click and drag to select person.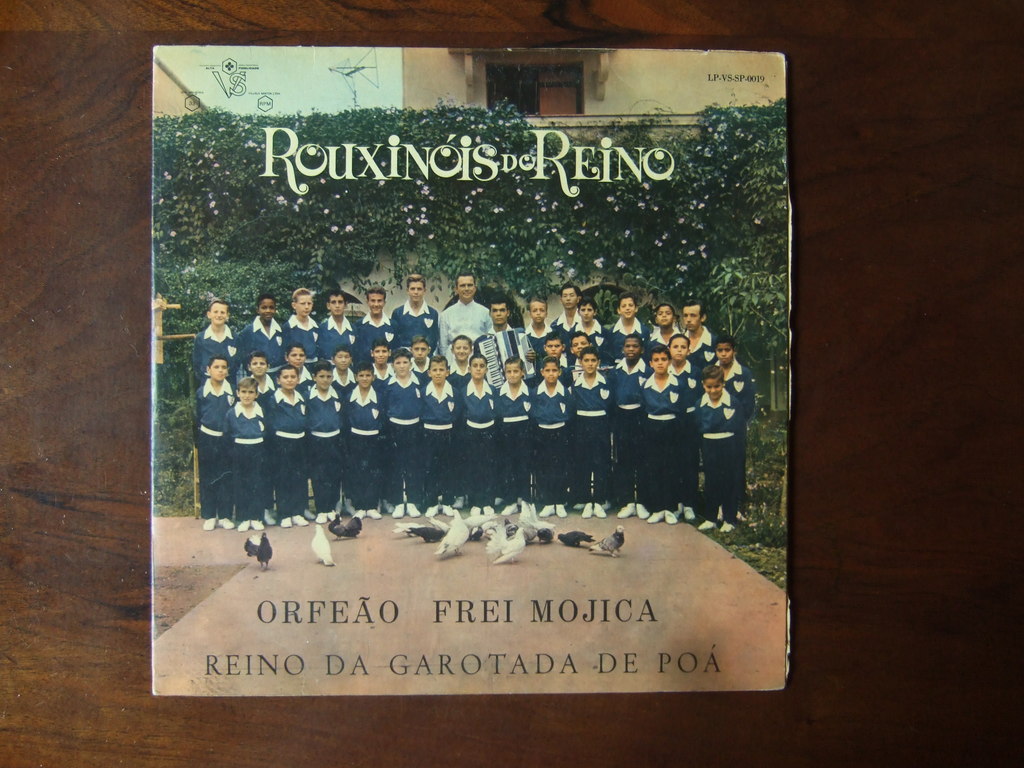
Selection: bbox=(191, 355, 243, 535).
